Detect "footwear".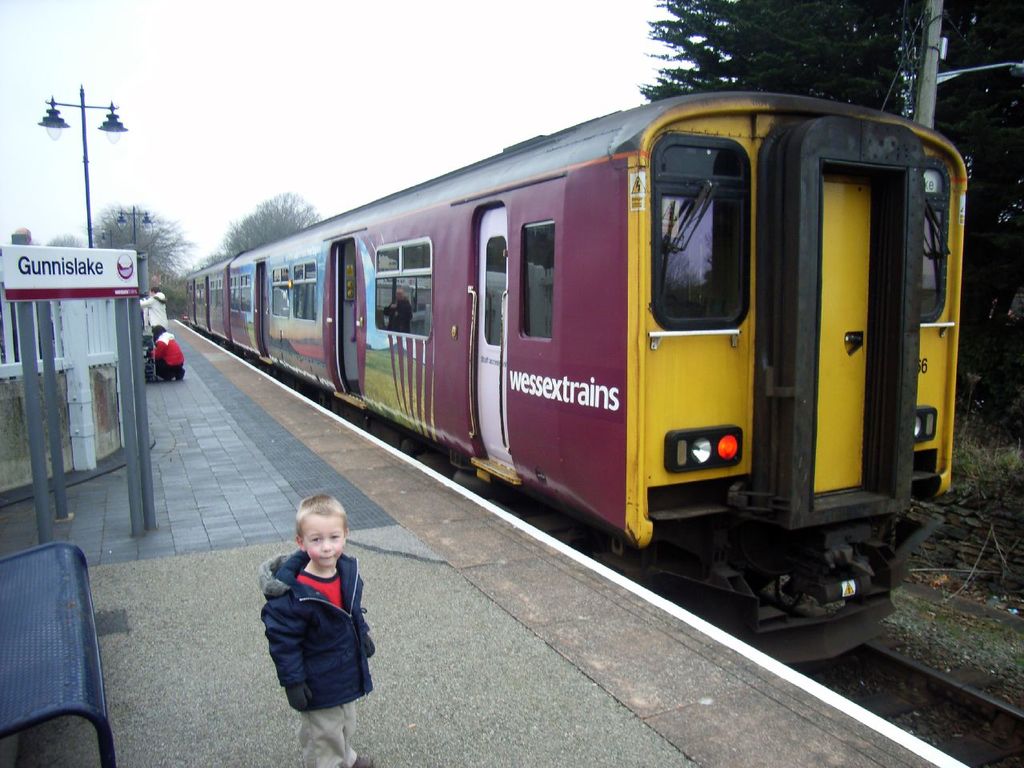
Detected at 353,751,374,767.
